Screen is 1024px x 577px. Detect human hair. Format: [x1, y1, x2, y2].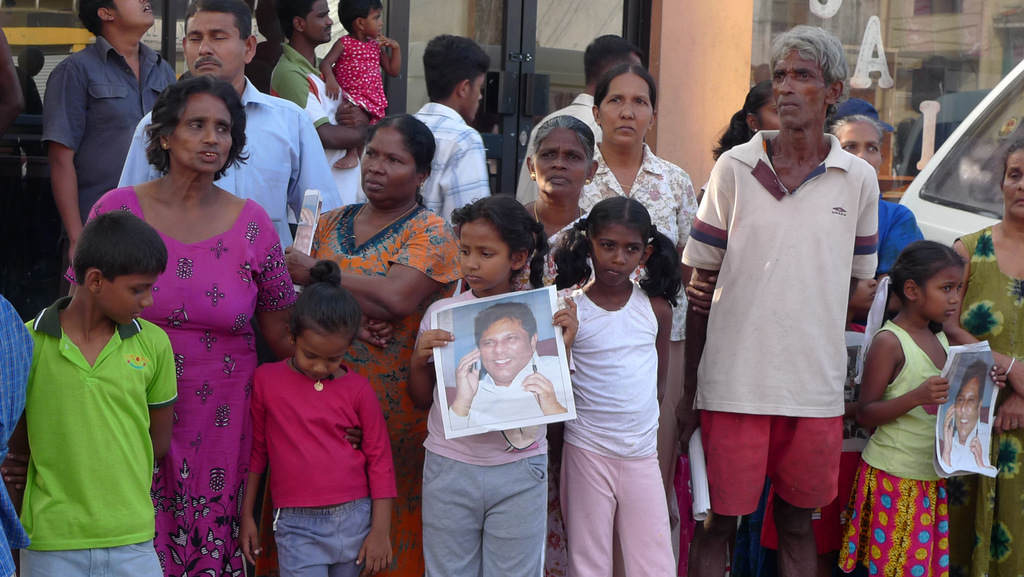
[337, 0, 383, 37].
